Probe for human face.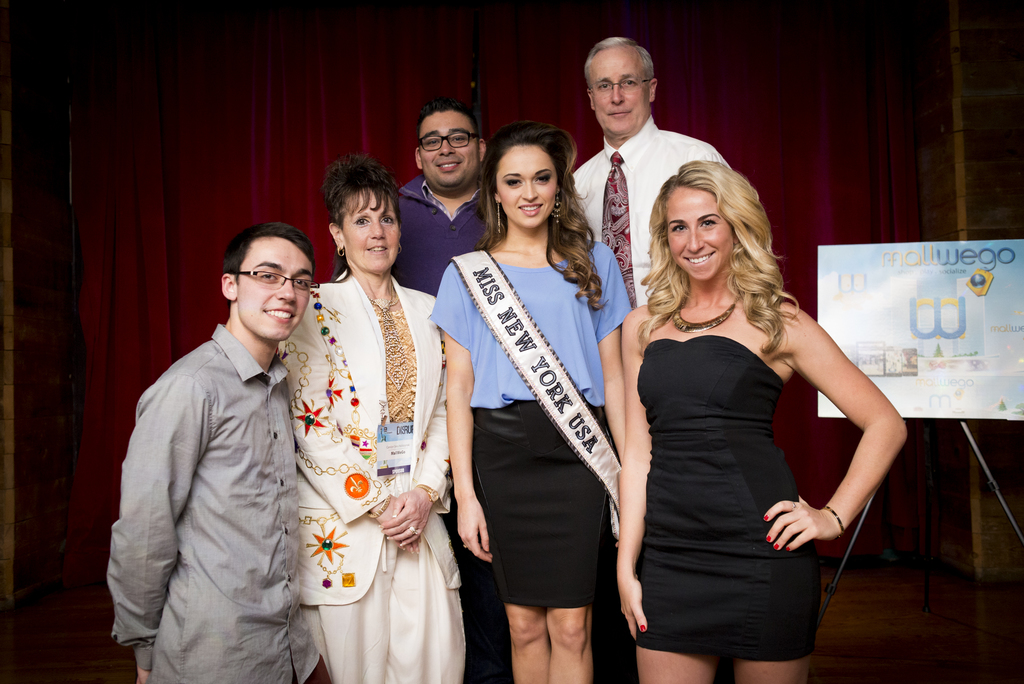
Probe result: detection(333, 184, 399, 272).
